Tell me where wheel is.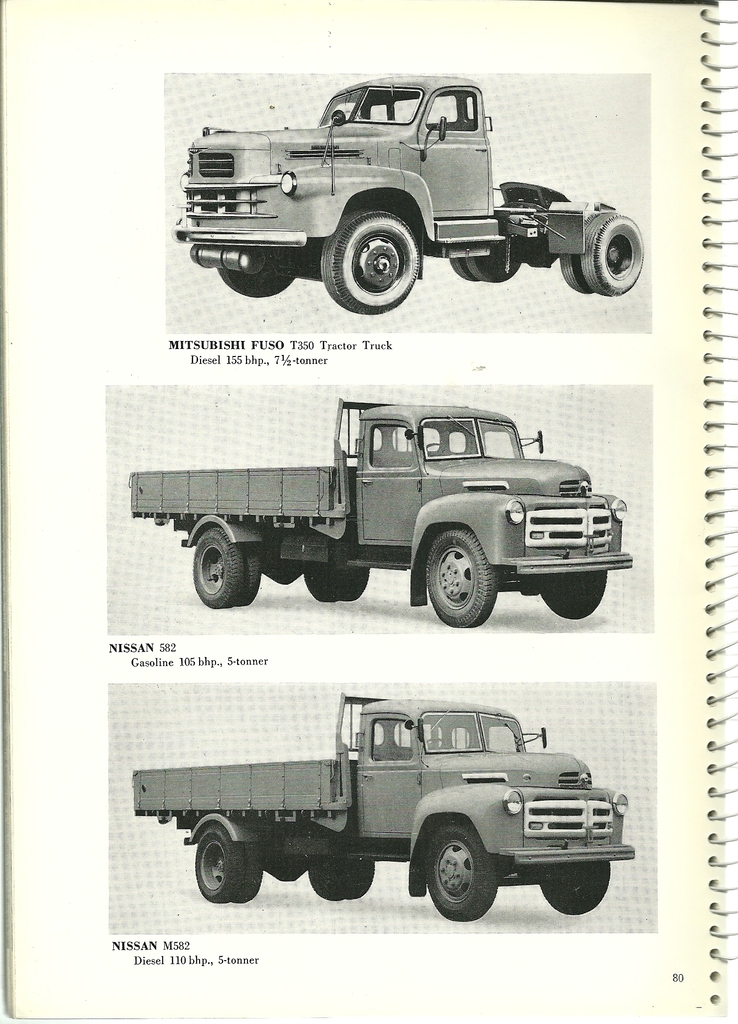
wheel is at BBox(307, 566, 368, 604).
